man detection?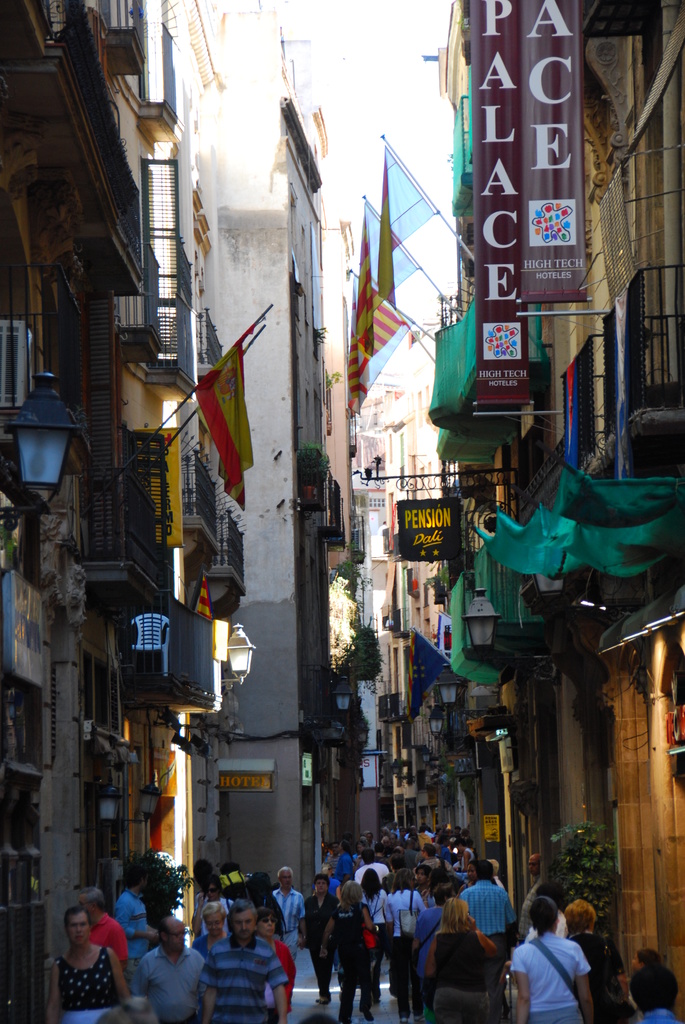
x1=54, y1=909, x2=135, y2=1012
